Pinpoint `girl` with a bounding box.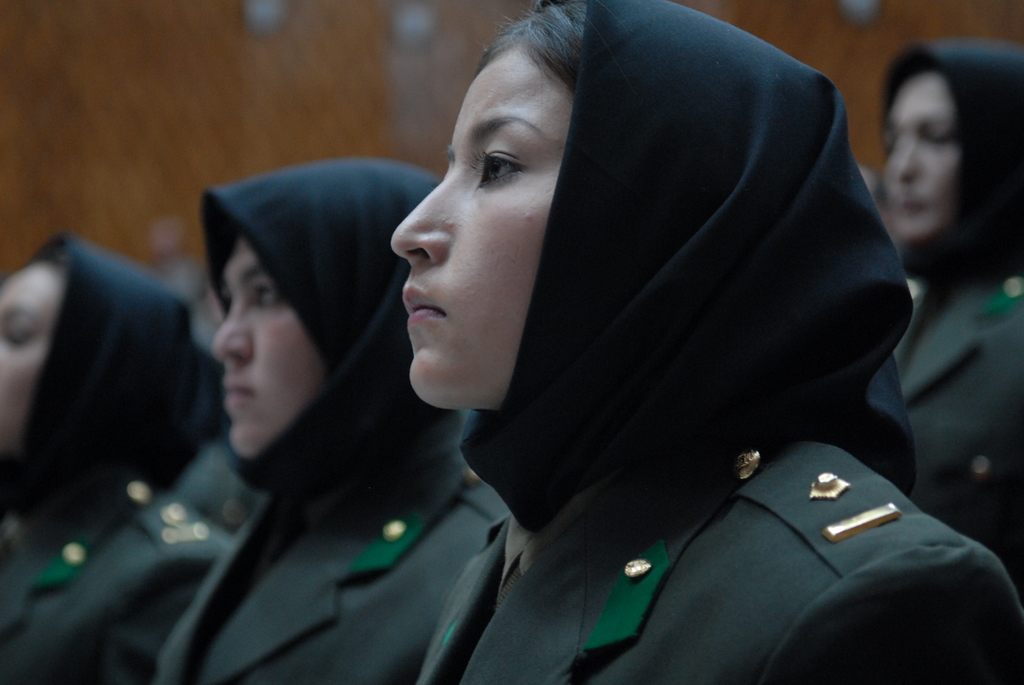
region(872, 33, 1021, 593).
